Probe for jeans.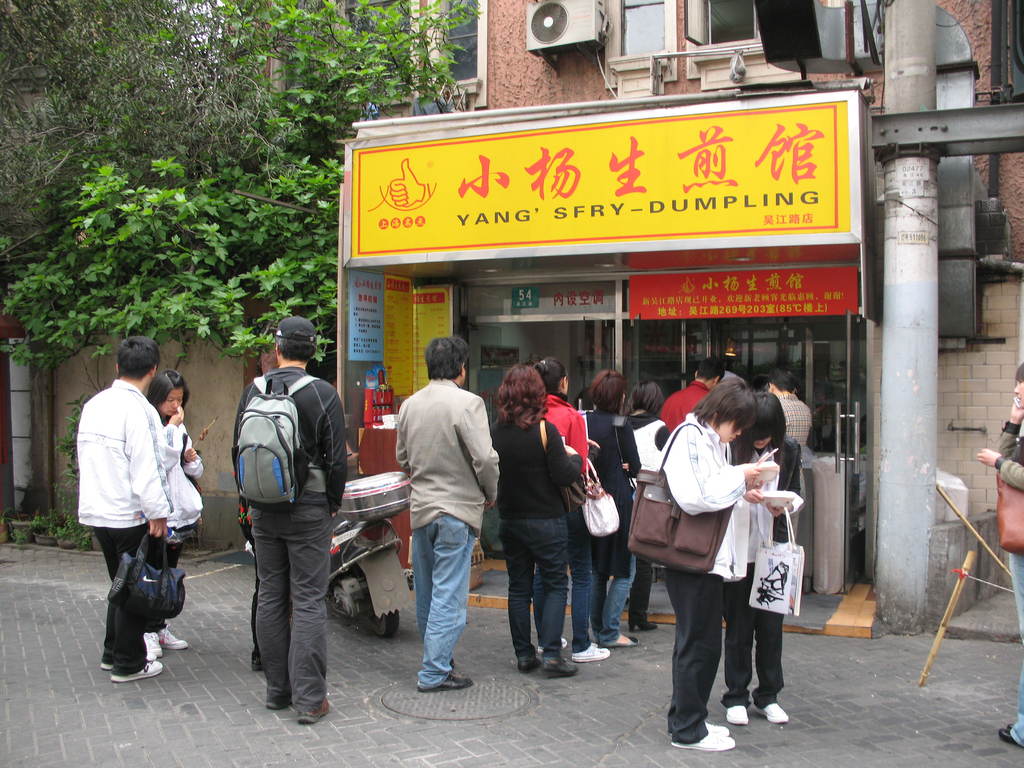
Probe result: crop(579, 535, 636, 642).
